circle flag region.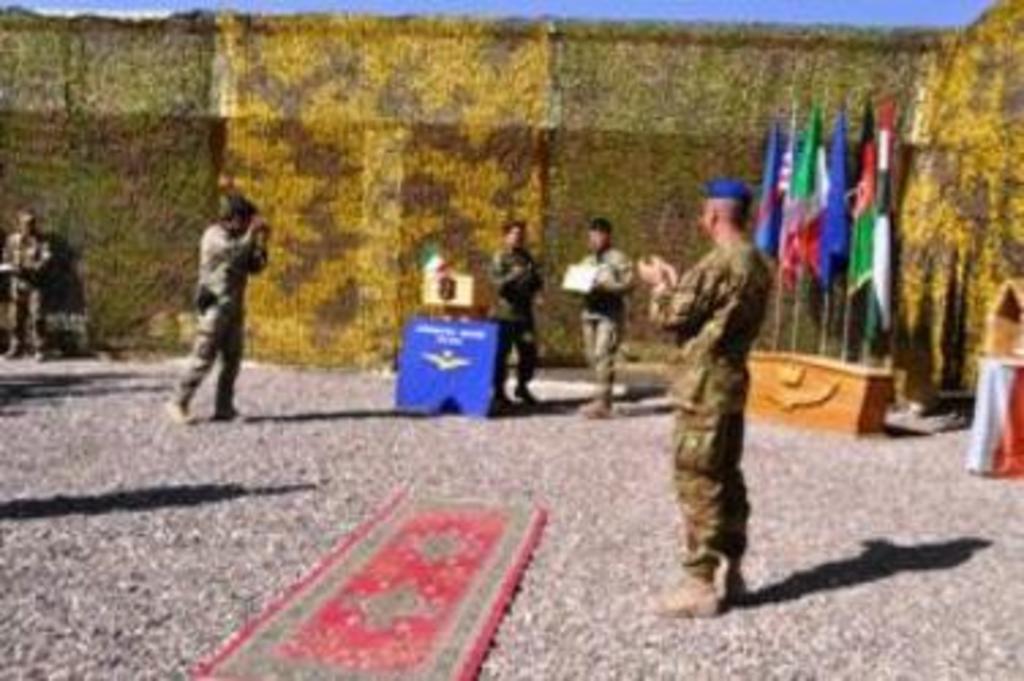
Region: rect(877, 101, 893, 335).
